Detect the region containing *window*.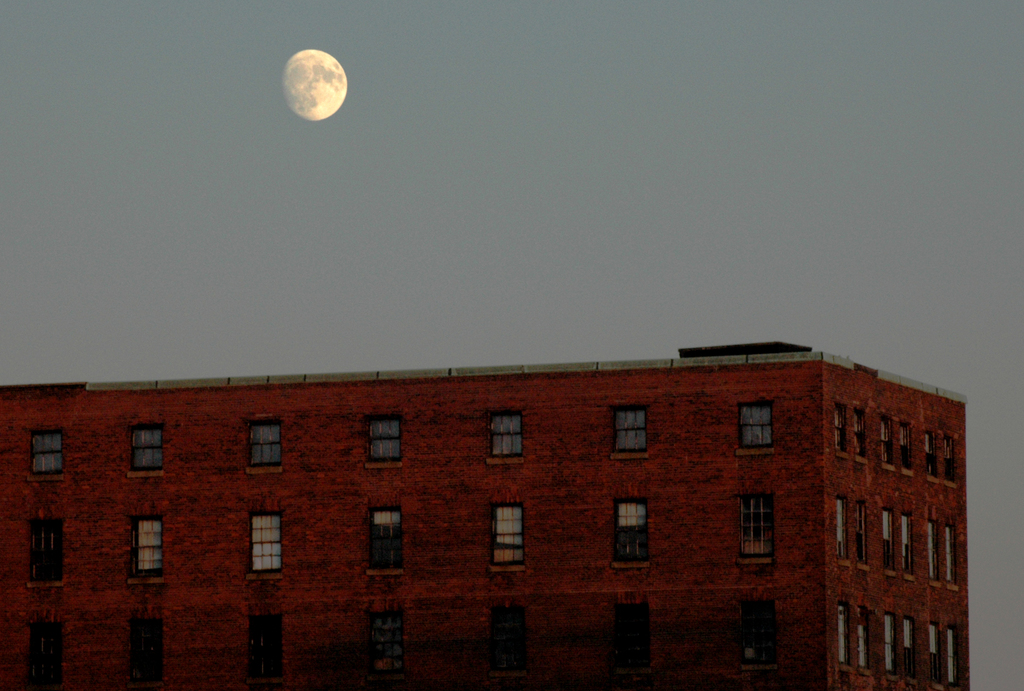
<box>851,408,868,461</box>.
